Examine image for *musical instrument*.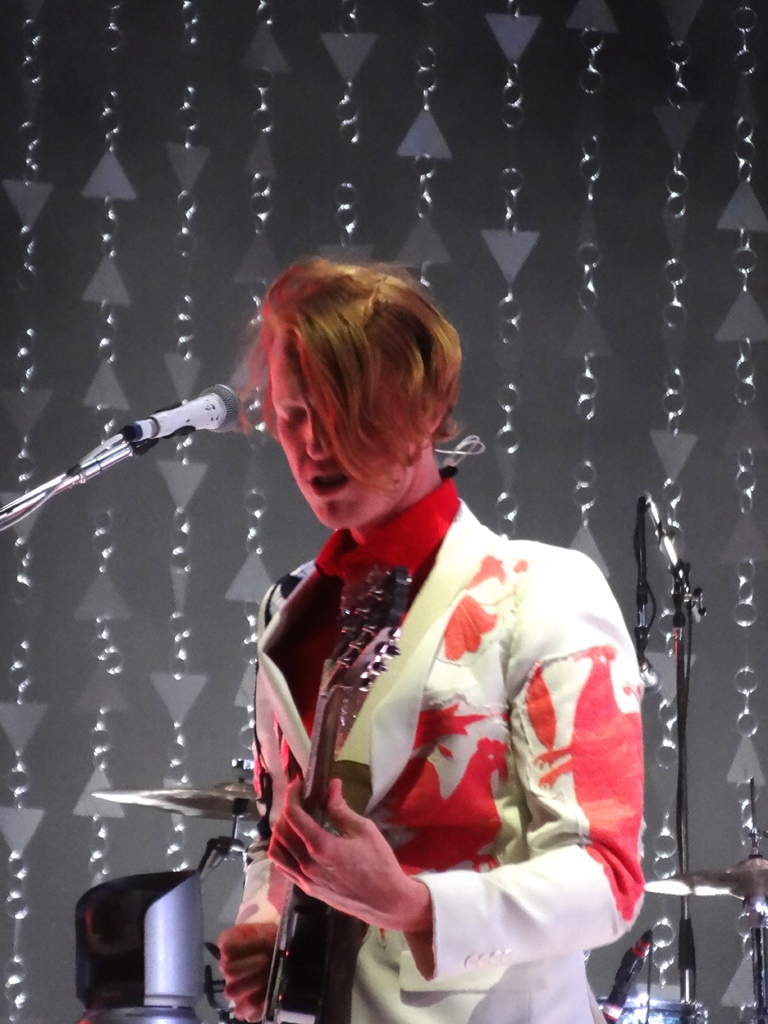
Examination result: (x1=637, y1=851, x2=767, y2=906).
